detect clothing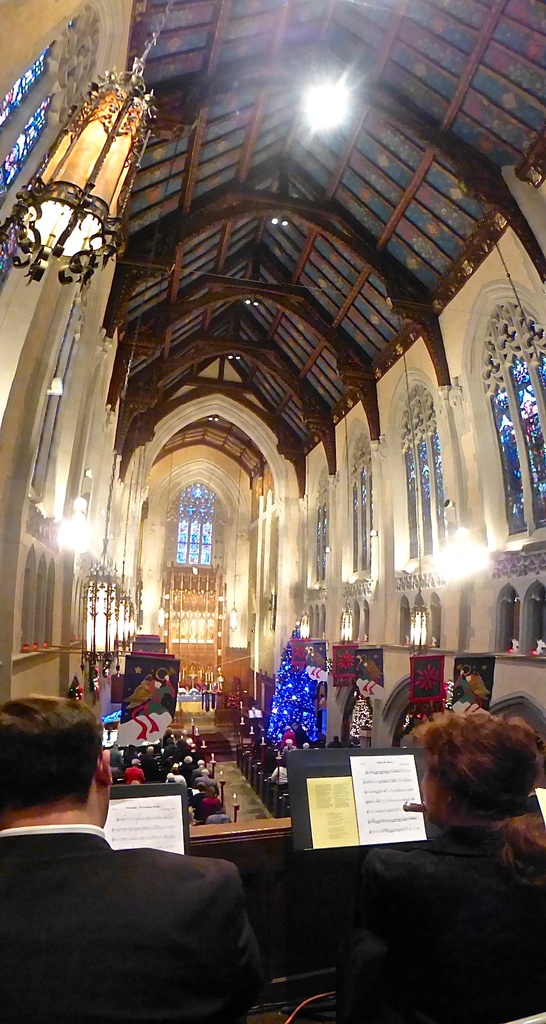
Rect(353, 829, 545, 1023)
